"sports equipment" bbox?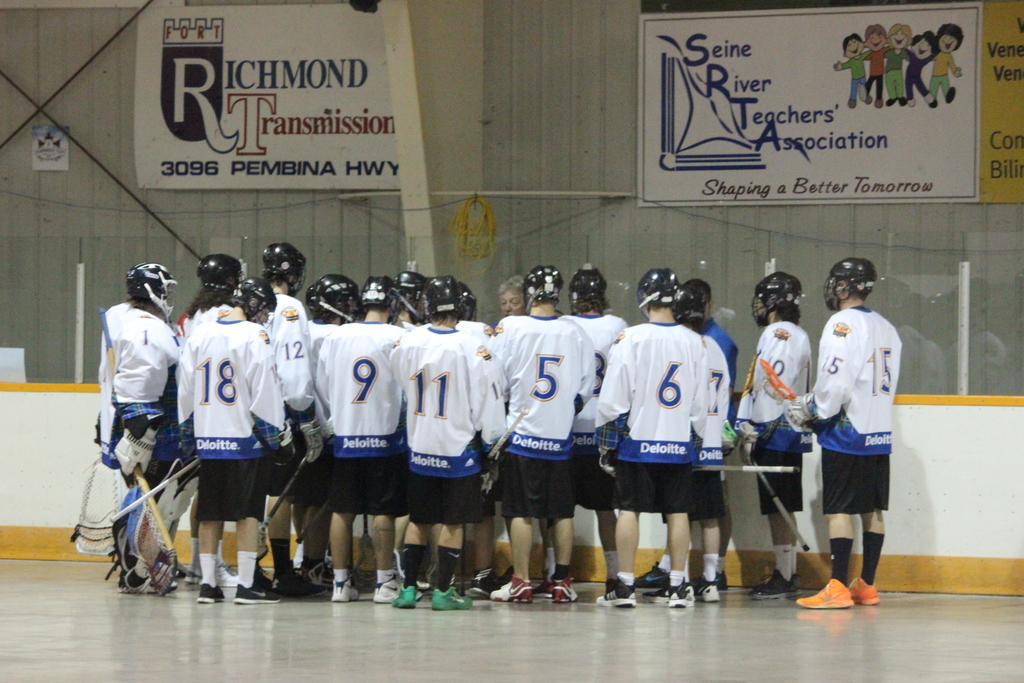
select_region(134, 460, 176, 565)
